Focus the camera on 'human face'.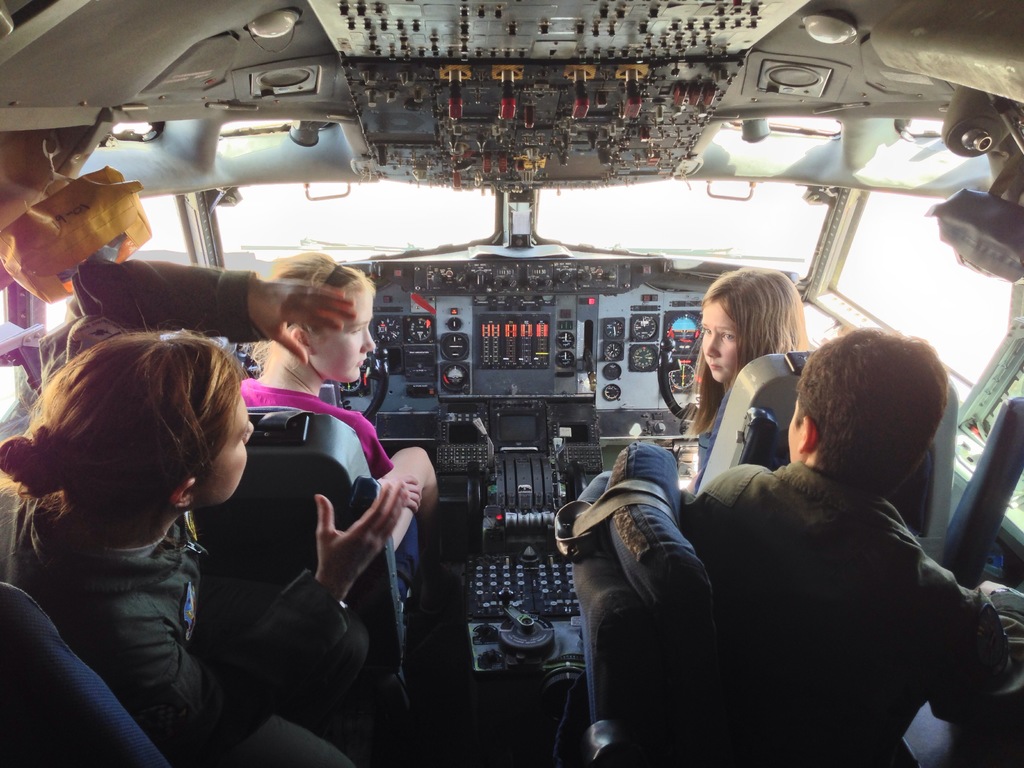
Focus region: 308 292 378 385.
